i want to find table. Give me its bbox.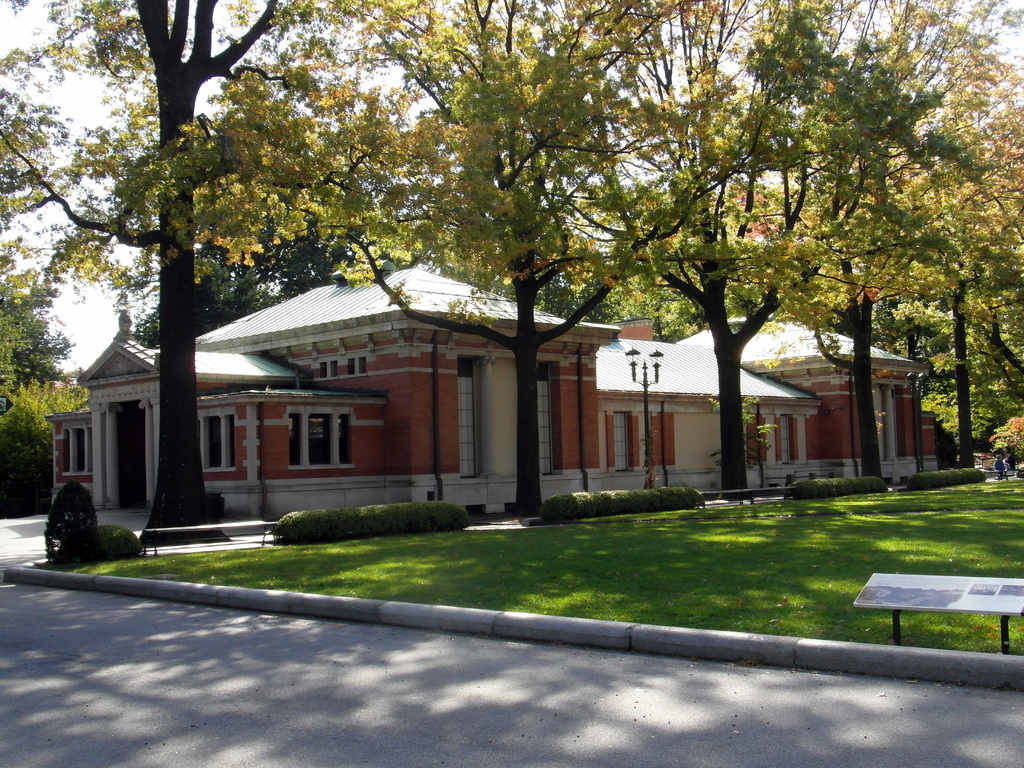
[left=856, top=566, right=1012, bottom=657].
